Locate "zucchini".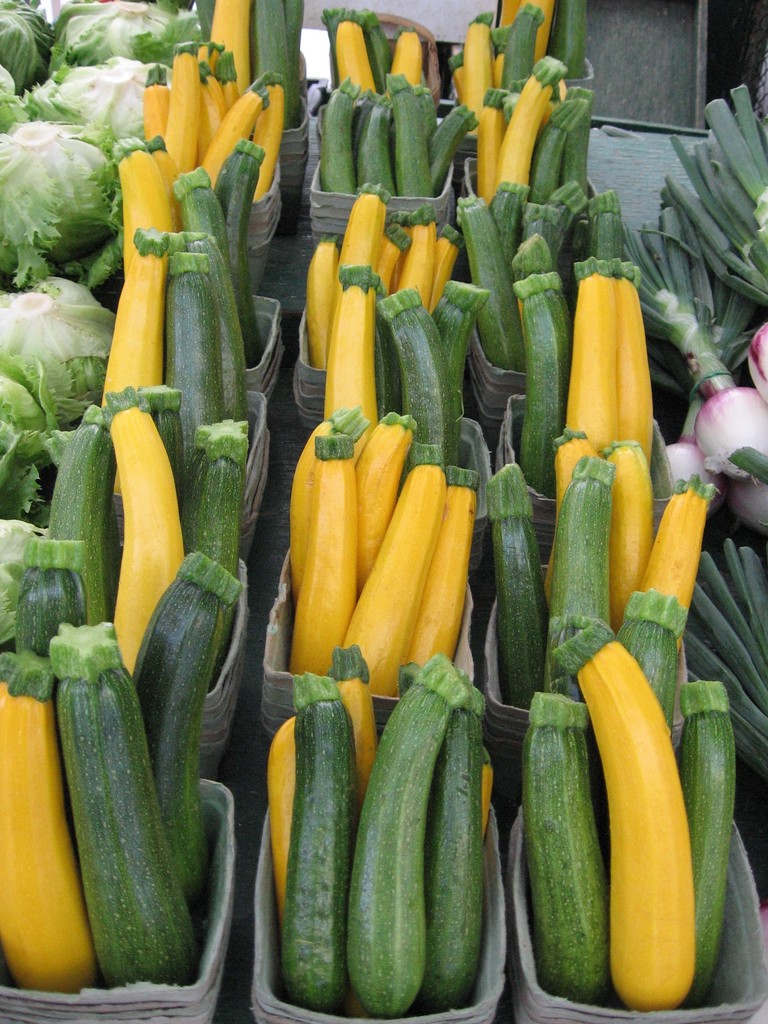
Bounding box: 278:669:357:986.
